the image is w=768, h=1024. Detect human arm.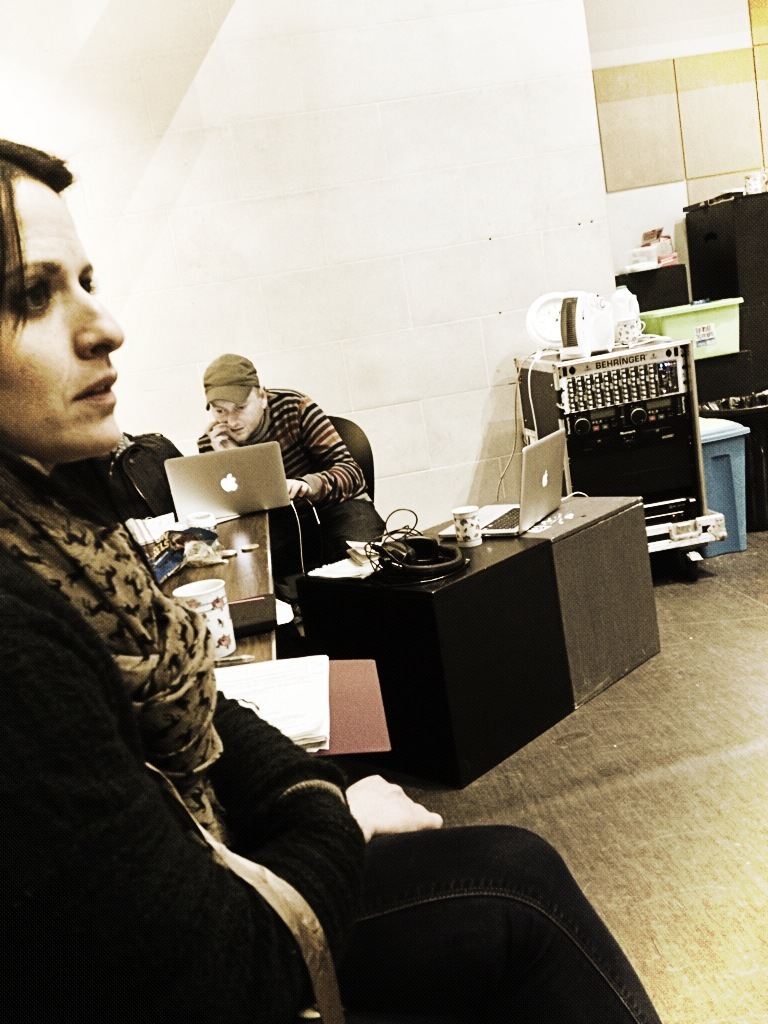
Detection: <bbox>286, 403, 362, 500</bbox>.
